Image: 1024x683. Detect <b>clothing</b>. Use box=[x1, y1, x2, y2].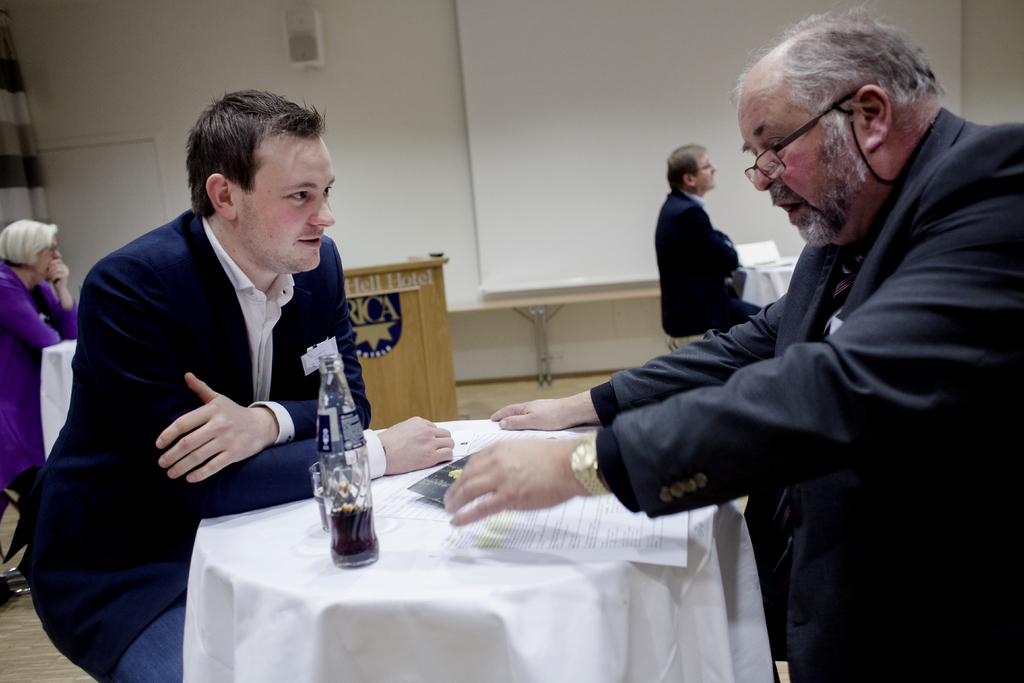
box=[659, 152, 771, 342].
